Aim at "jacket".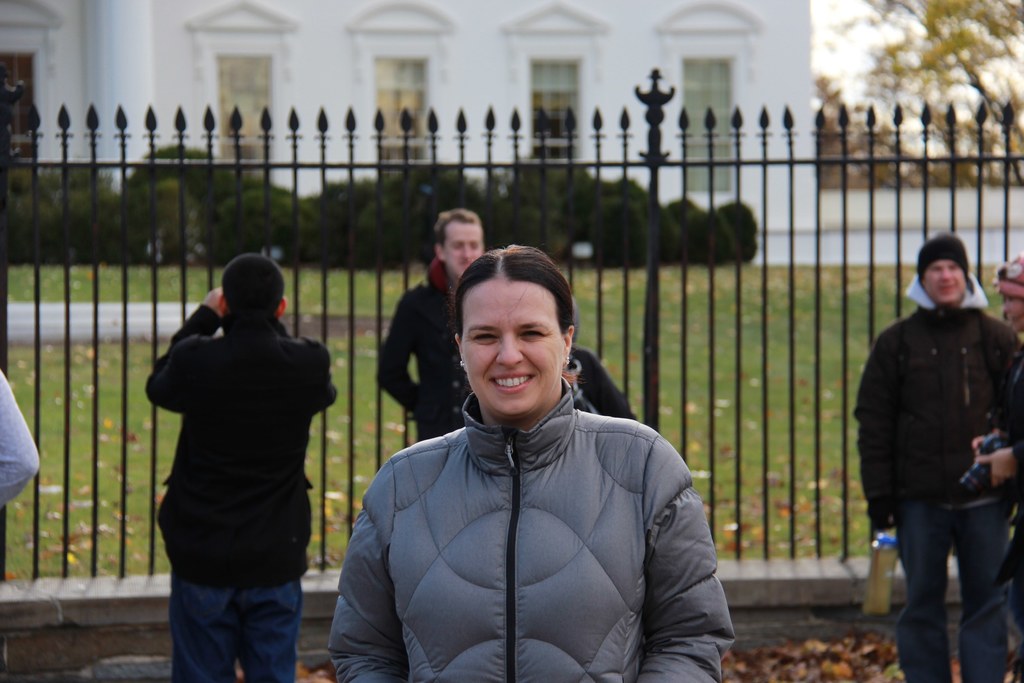
Aimed at left=138, top=309, right=337, bottom=588.
